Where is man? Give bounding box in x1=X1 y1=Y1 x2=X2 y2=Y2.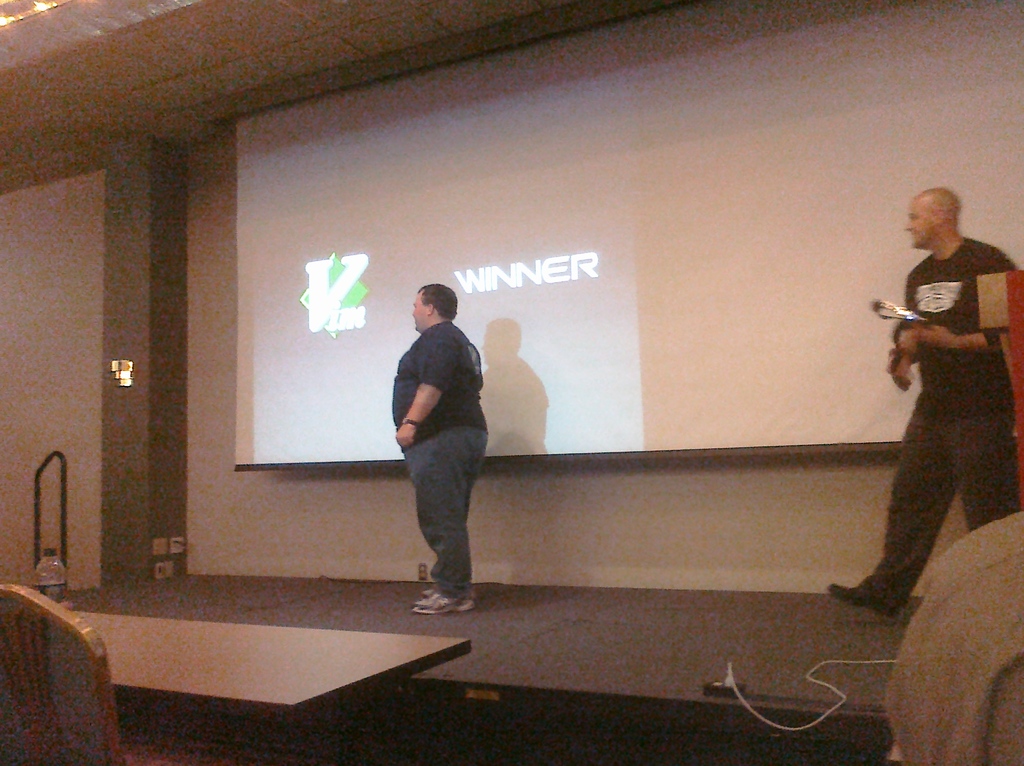
x1=383 y1=282 x2=504 y2=609.
